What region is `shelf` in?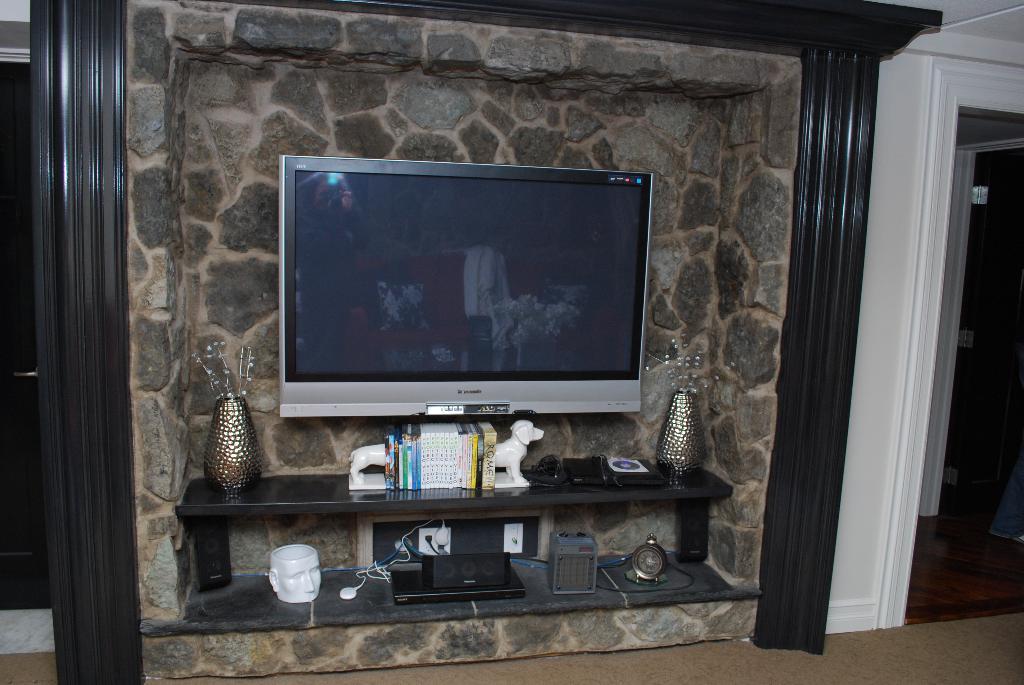
178, 471, 729, 516.
